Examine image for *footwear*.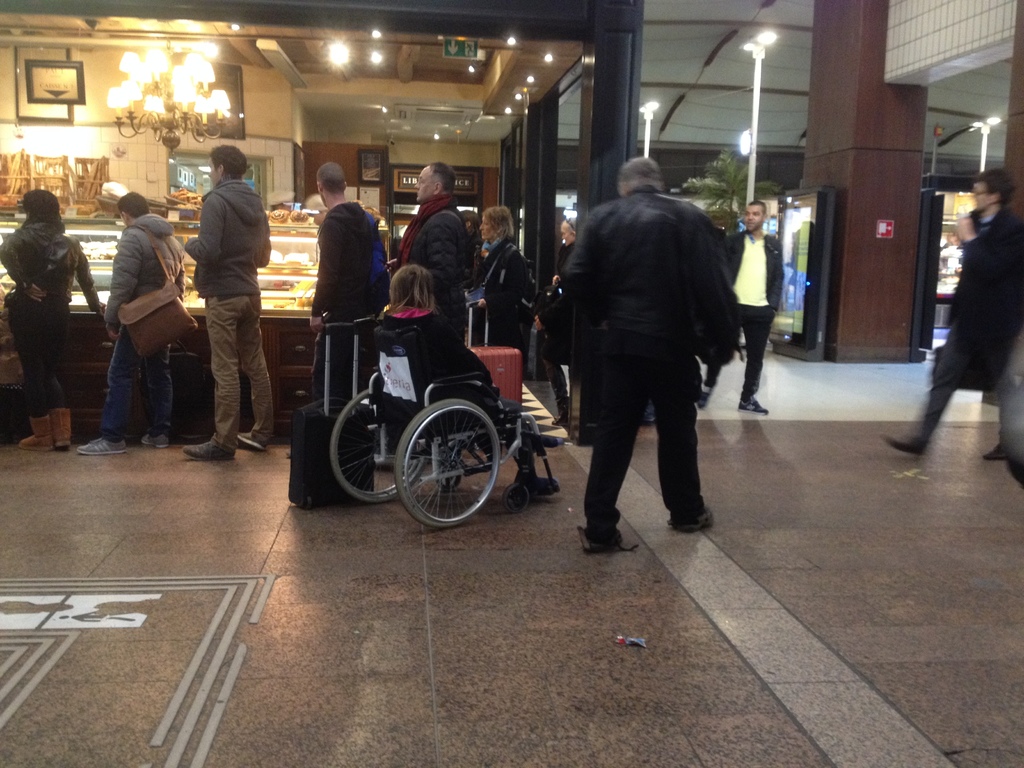
Examination result: select_region(671, 504, 713, 535).
